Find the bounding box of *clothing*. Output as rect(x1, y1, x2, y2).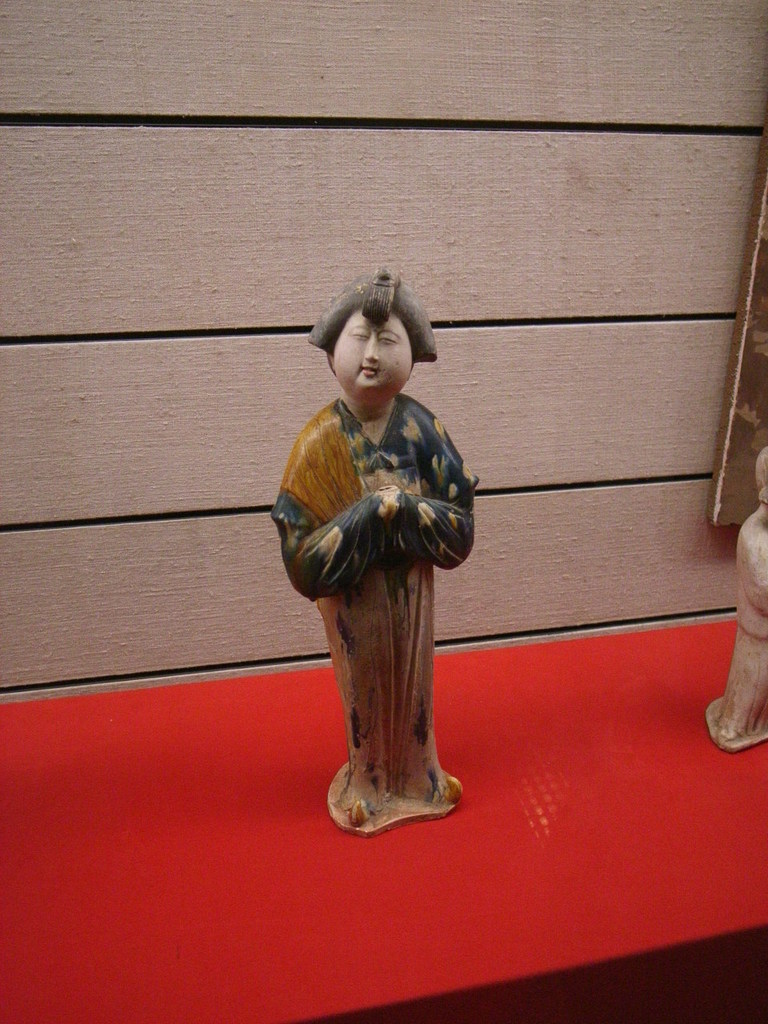
rect(269, 392, 475, 813).
